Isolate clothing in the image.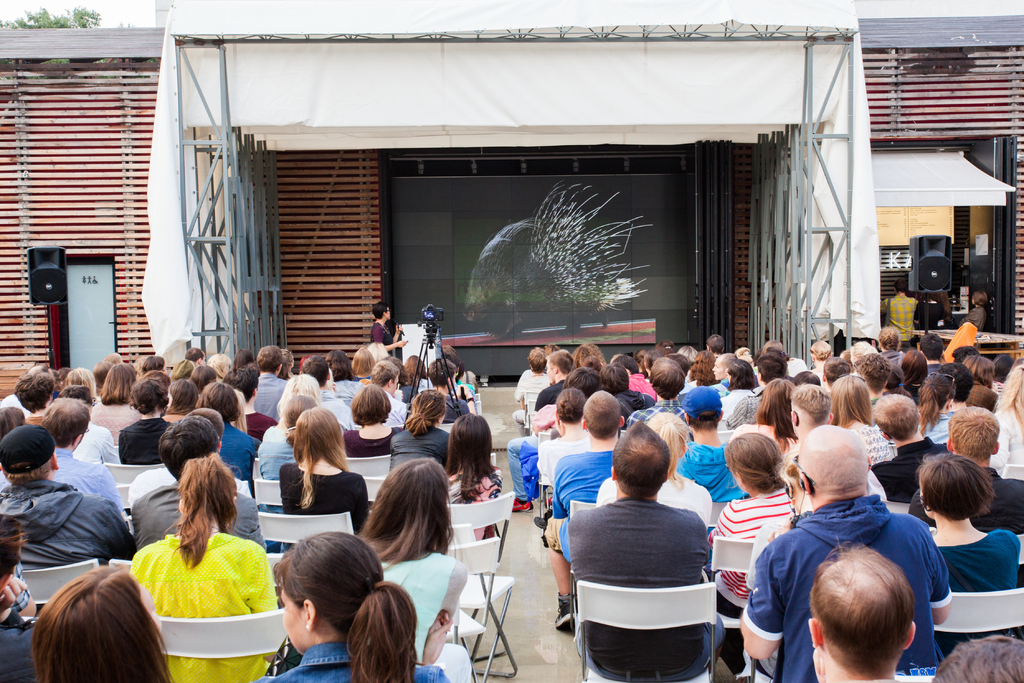
Isolated region: <region>513, 366, 541, 399</region>.
